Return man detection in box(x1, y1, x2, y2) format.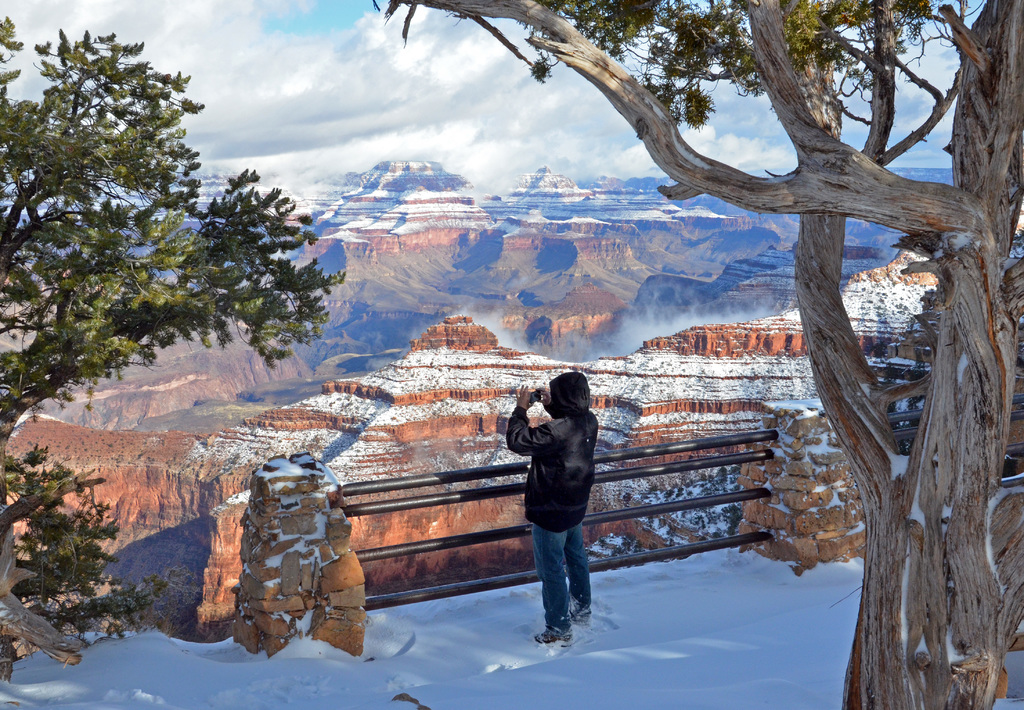
box(509, 355, 607, 657).
